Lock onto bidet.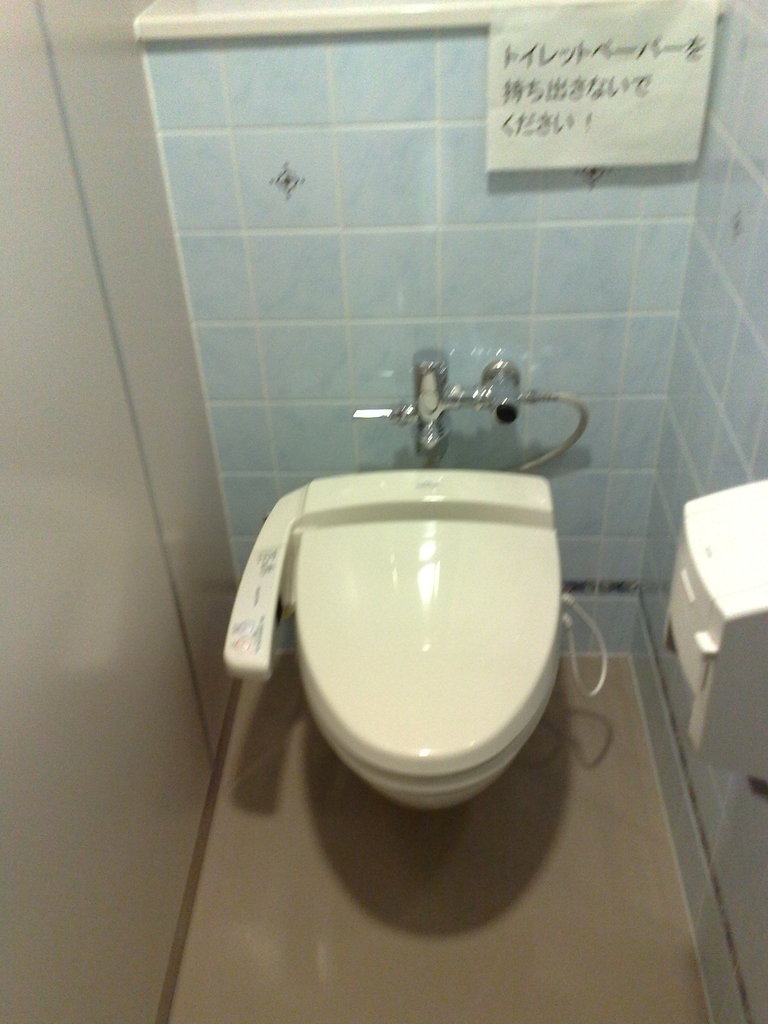
Locked: 291, 462, 571, 817.
